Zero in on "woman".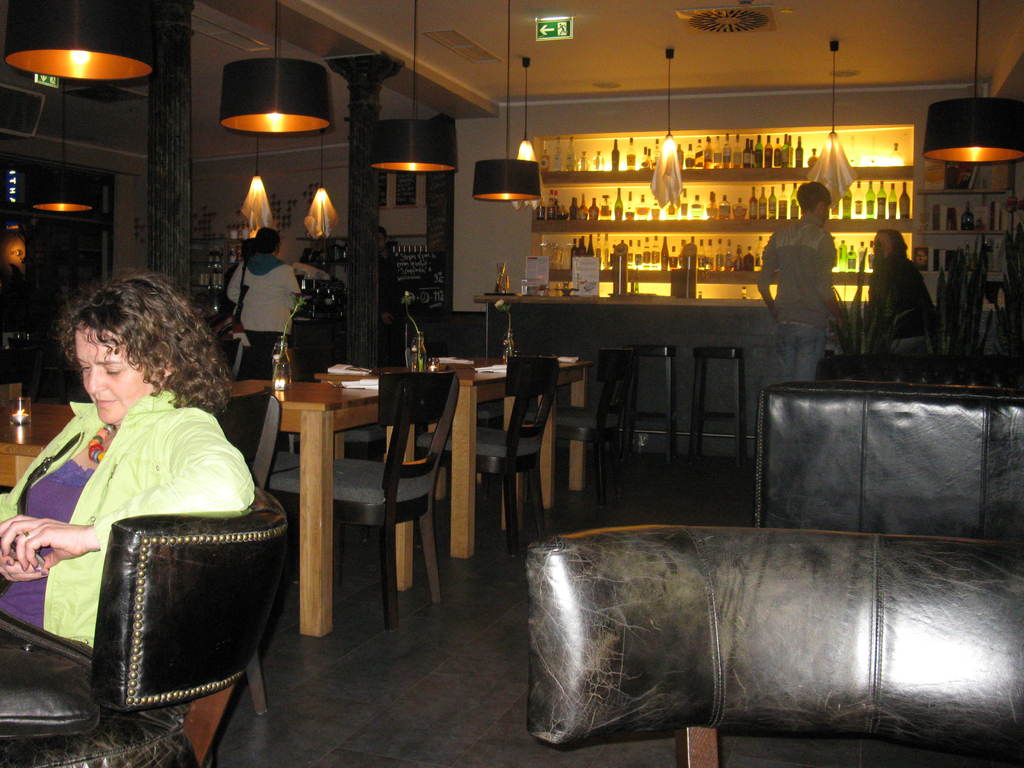
Zeroed in: left=867, top=227, right=936, bottom=340.
